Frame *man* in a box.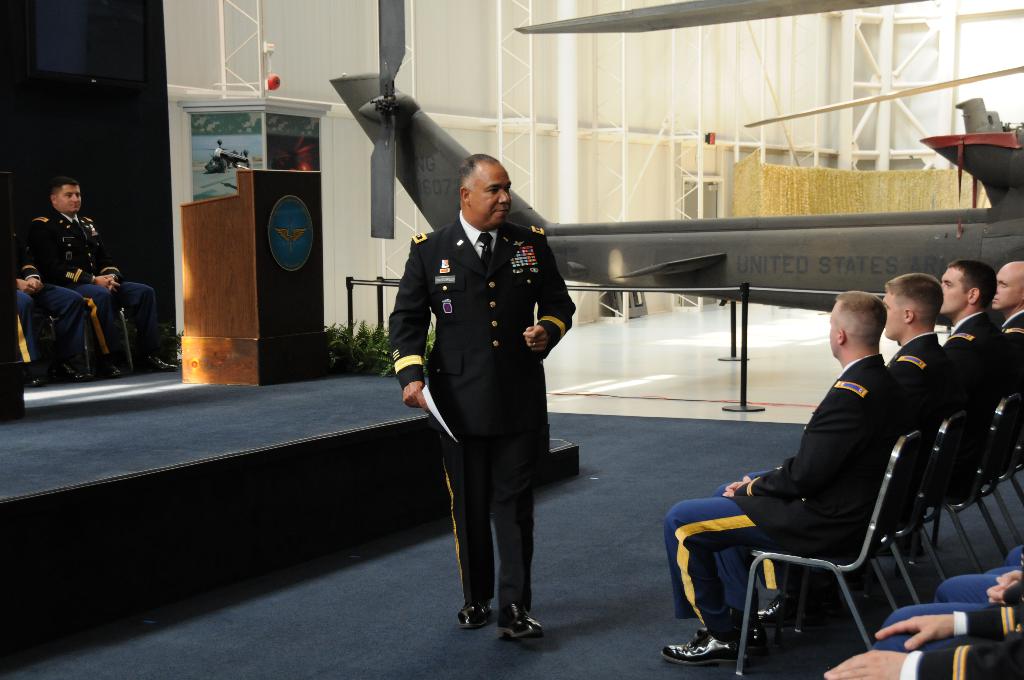
l=941, t=257, r=1009, b=412.
